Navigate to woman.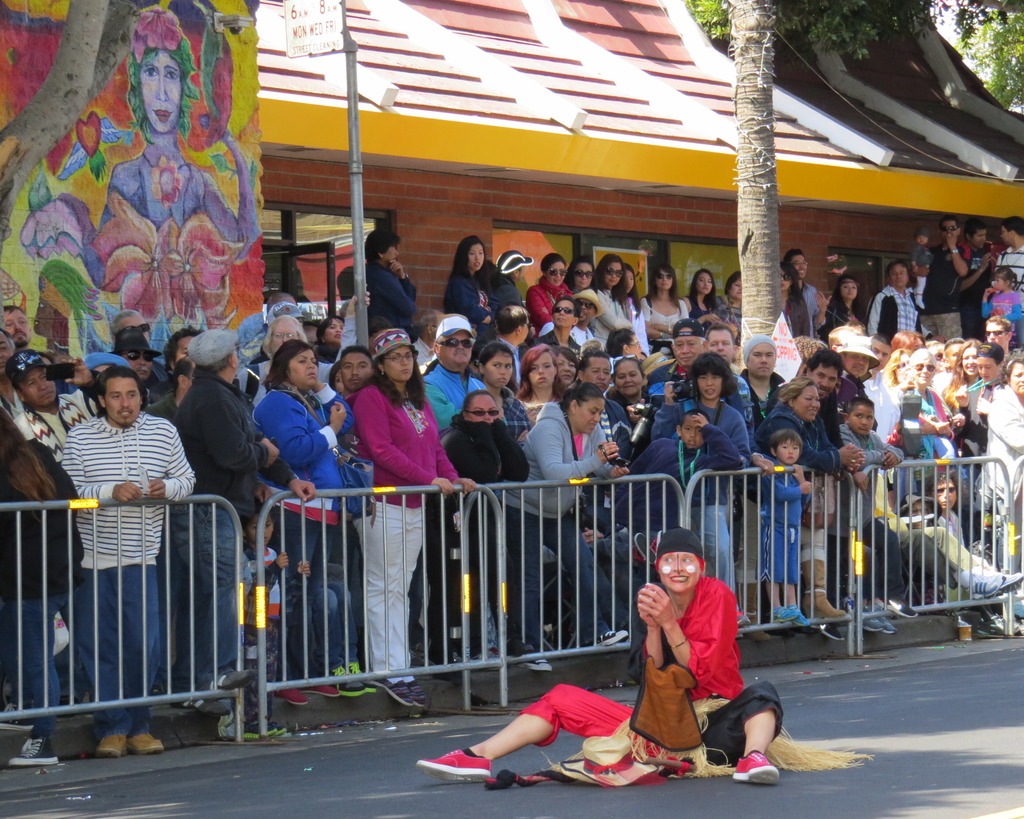
Navigation target: left=492, top=380, right=627, bottom=672.
